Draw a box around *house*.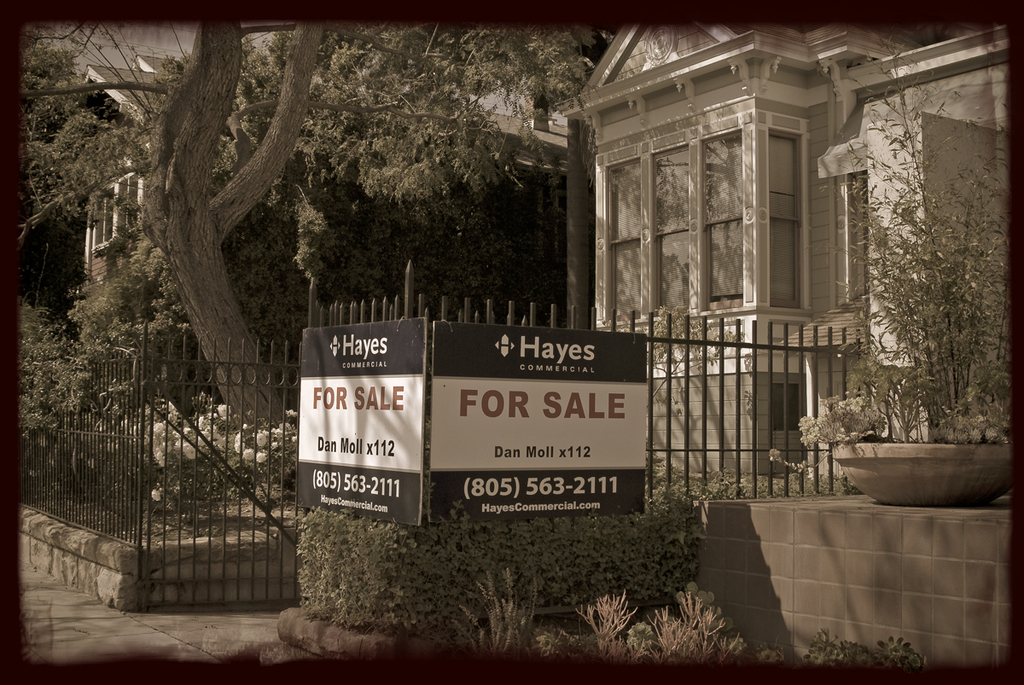
<box>547,5,1016,481</box>.
